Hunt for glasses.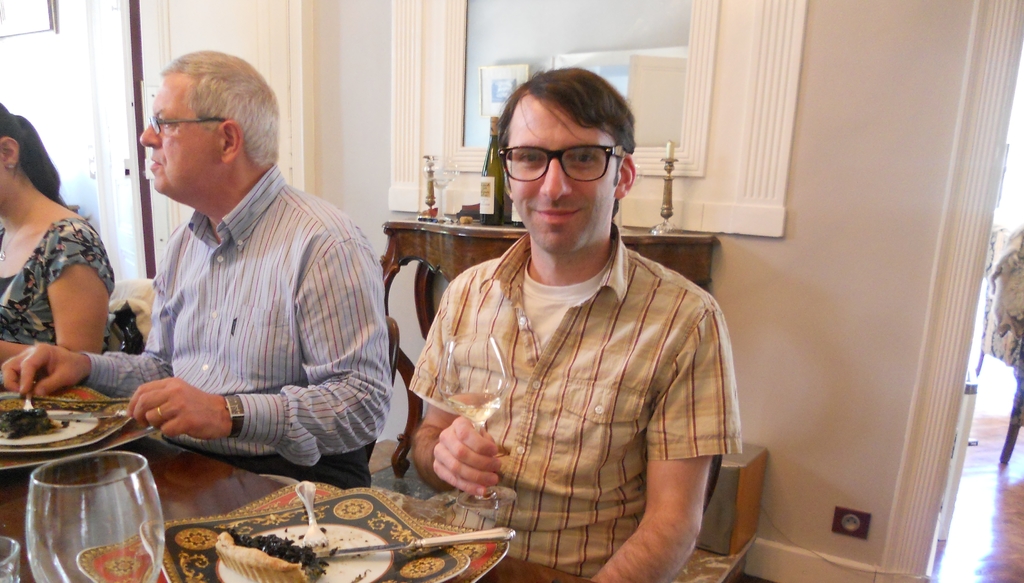
Hunted down at box(146, 111, 237, 137).
